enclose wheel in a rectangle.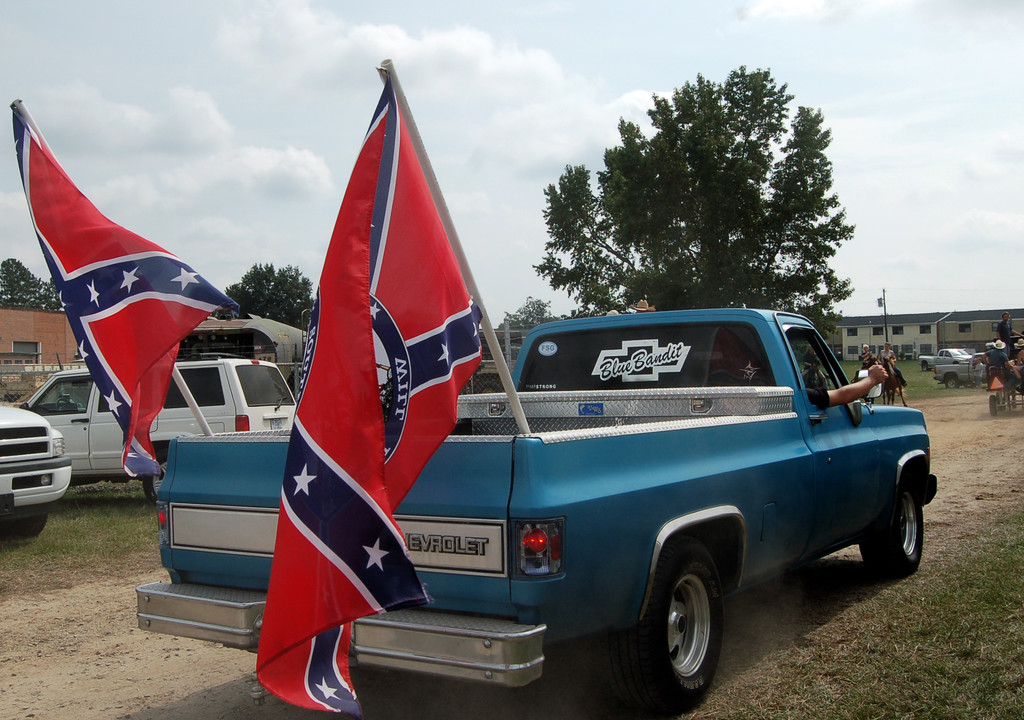
[x1=6, y1=510, x2=47, y2=536].
